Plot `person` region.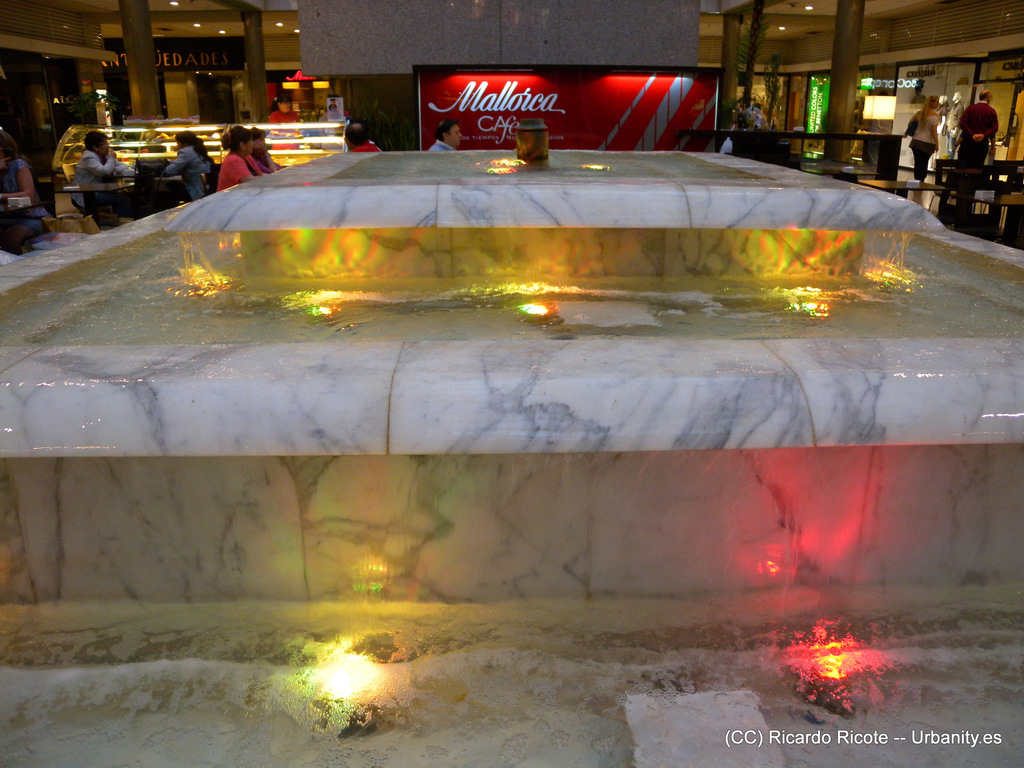
Plotted at detection(265, 94, 302, 152).
